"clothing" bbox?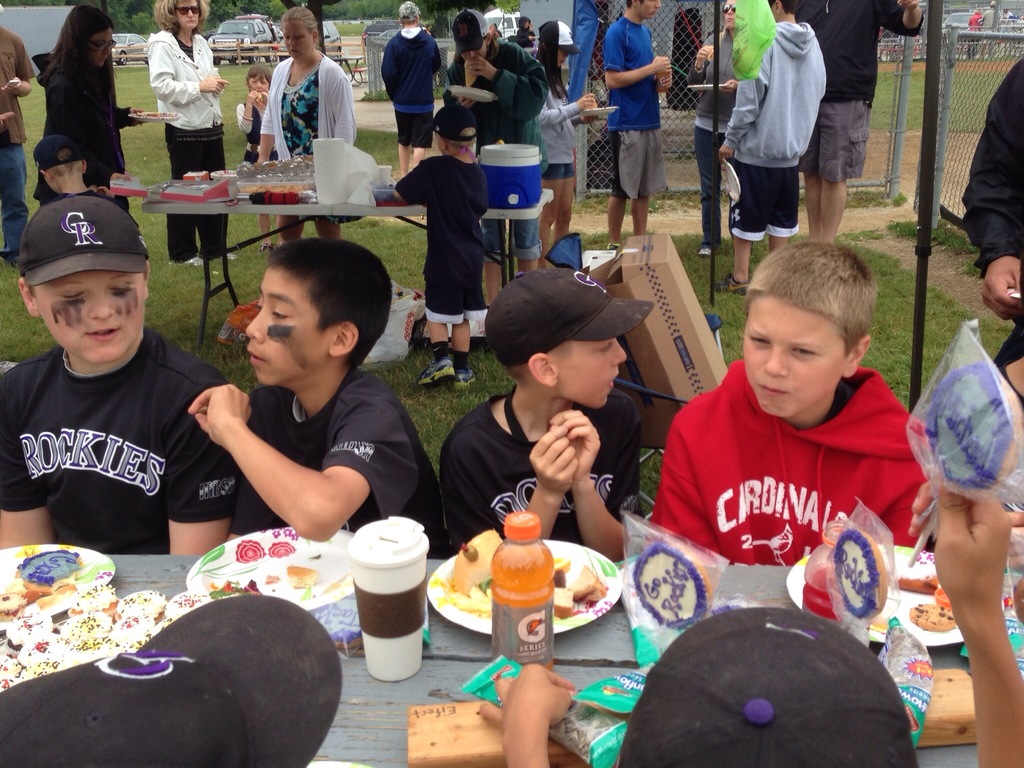
box(0, 20, 38, 268)
